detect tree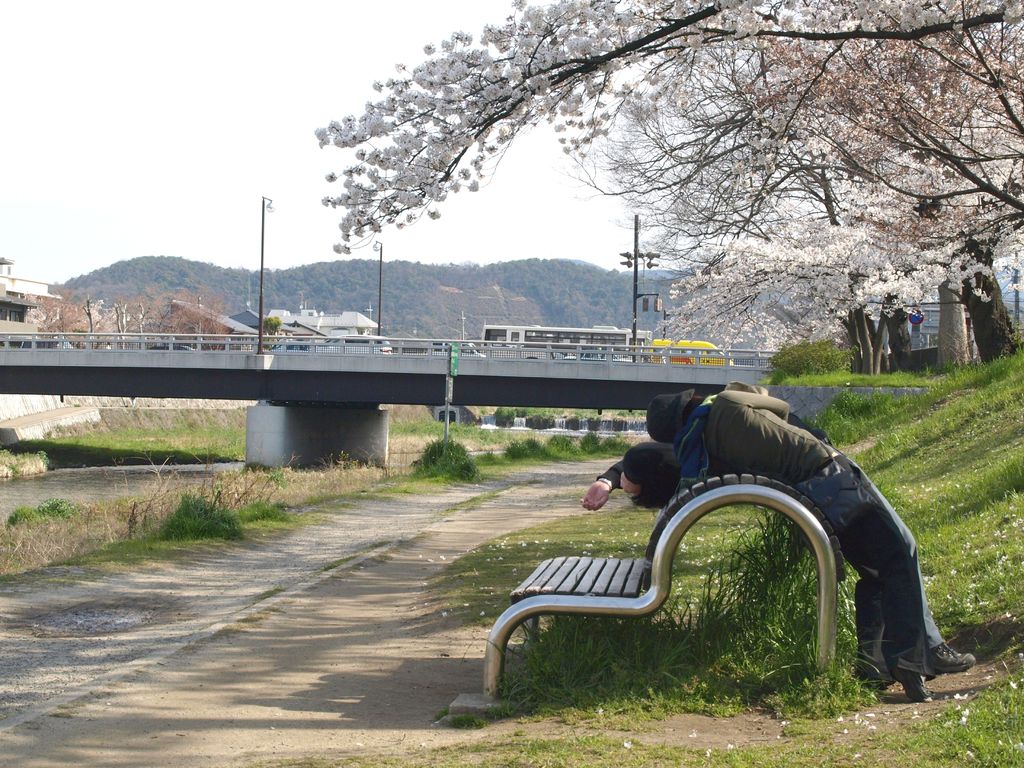
box(323, 0, 1023, 316)
